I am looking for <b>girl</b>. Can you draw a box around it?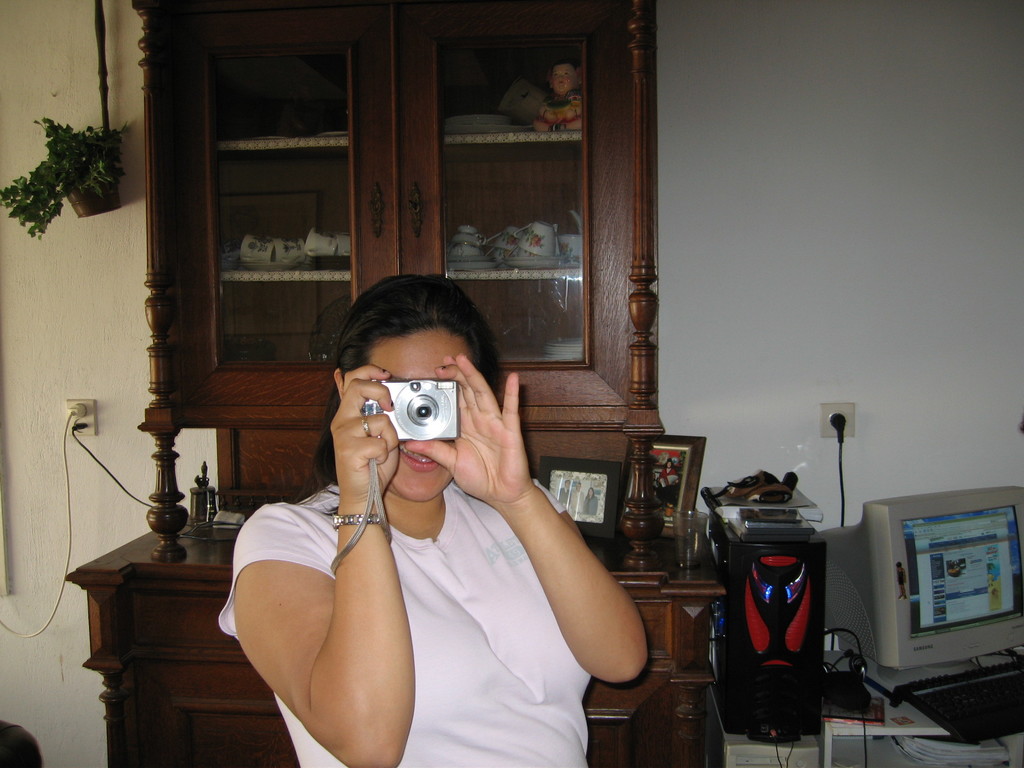
Sure, the bounding box is 219/274/648/767.
